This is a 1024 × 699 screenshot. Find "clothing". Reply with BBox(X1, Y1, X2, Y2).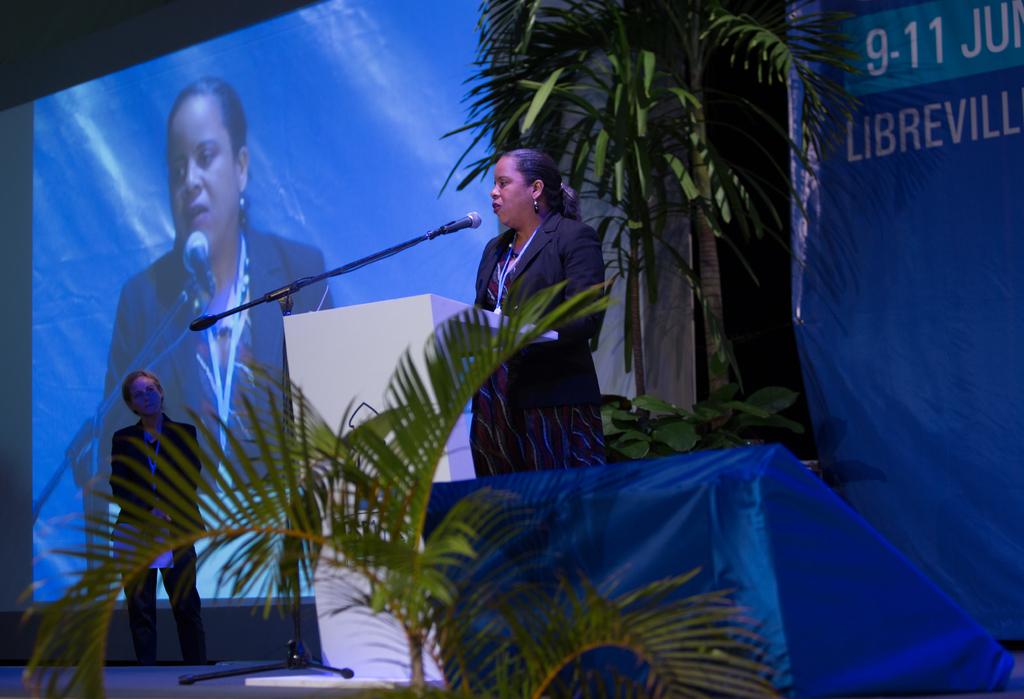
BBox(467, 214, 605, 476).
